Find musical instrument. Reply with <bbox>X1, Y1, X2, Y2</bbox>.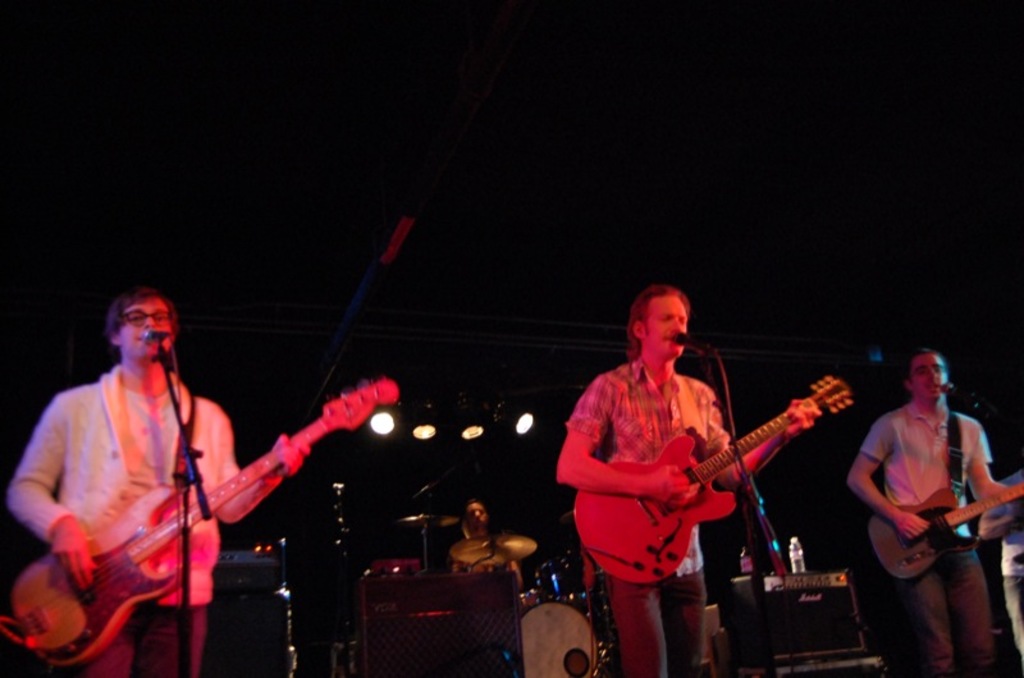
<bbox>529, 550, 608, 618</bbox>.
